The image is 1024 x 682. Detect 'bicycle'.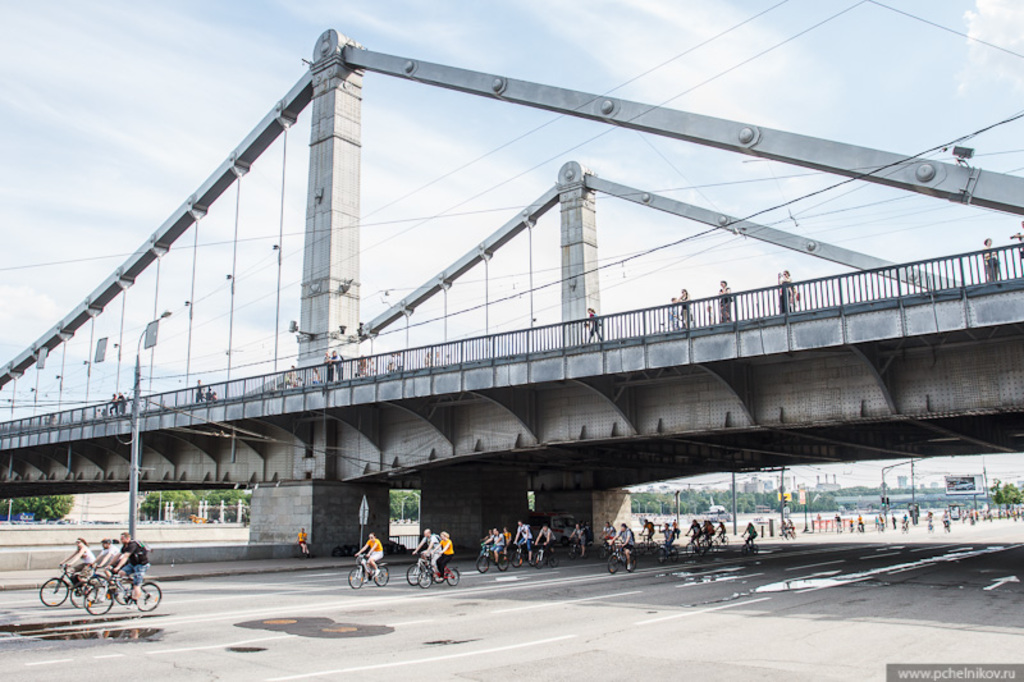
Detection: [x1=529, y1=536, x2=562, y2=568].
